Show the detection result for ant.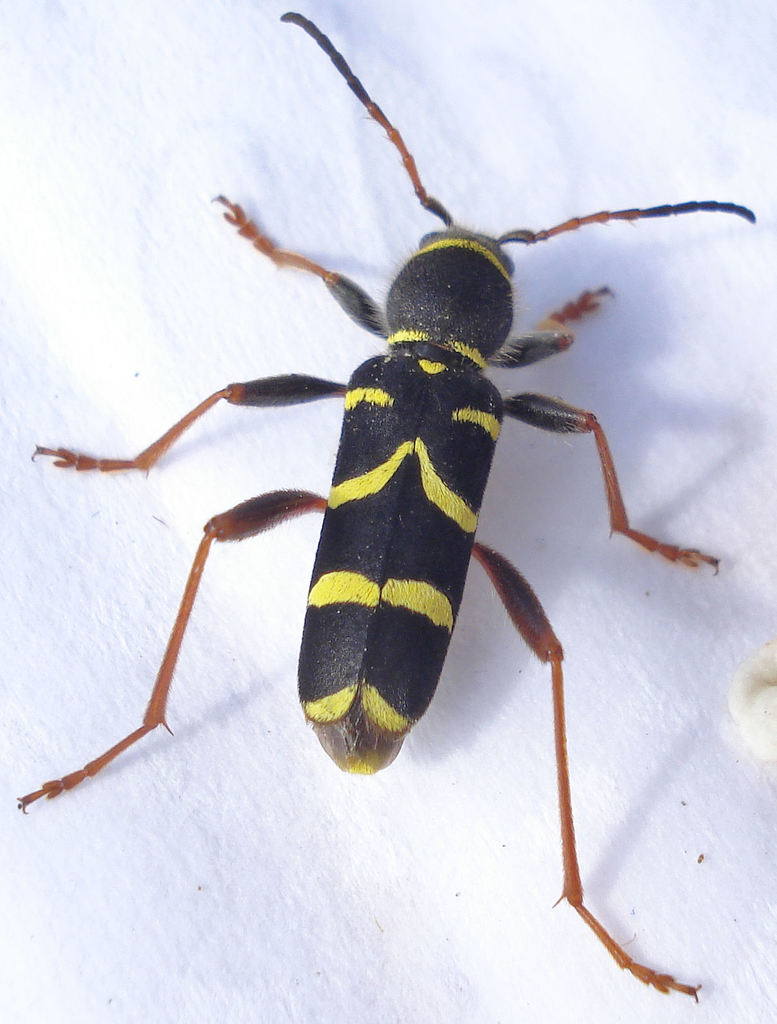
x1=6, y1=8, x2=753, y2=1001.
